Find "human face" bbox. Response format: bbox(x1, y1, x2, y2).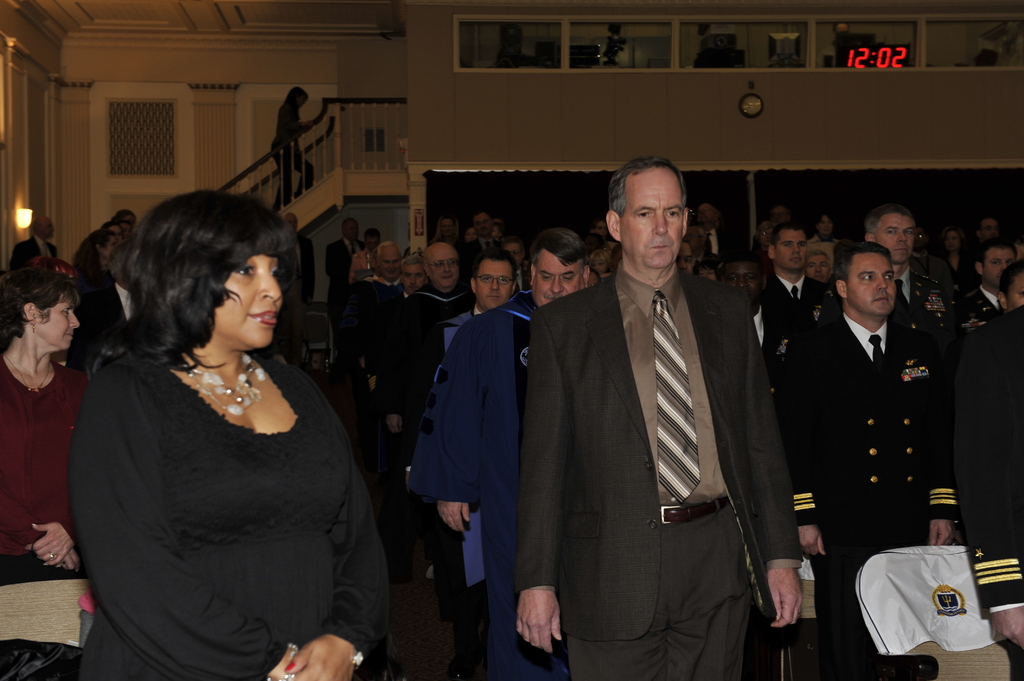
bbox(877, 214, 913, 262).
